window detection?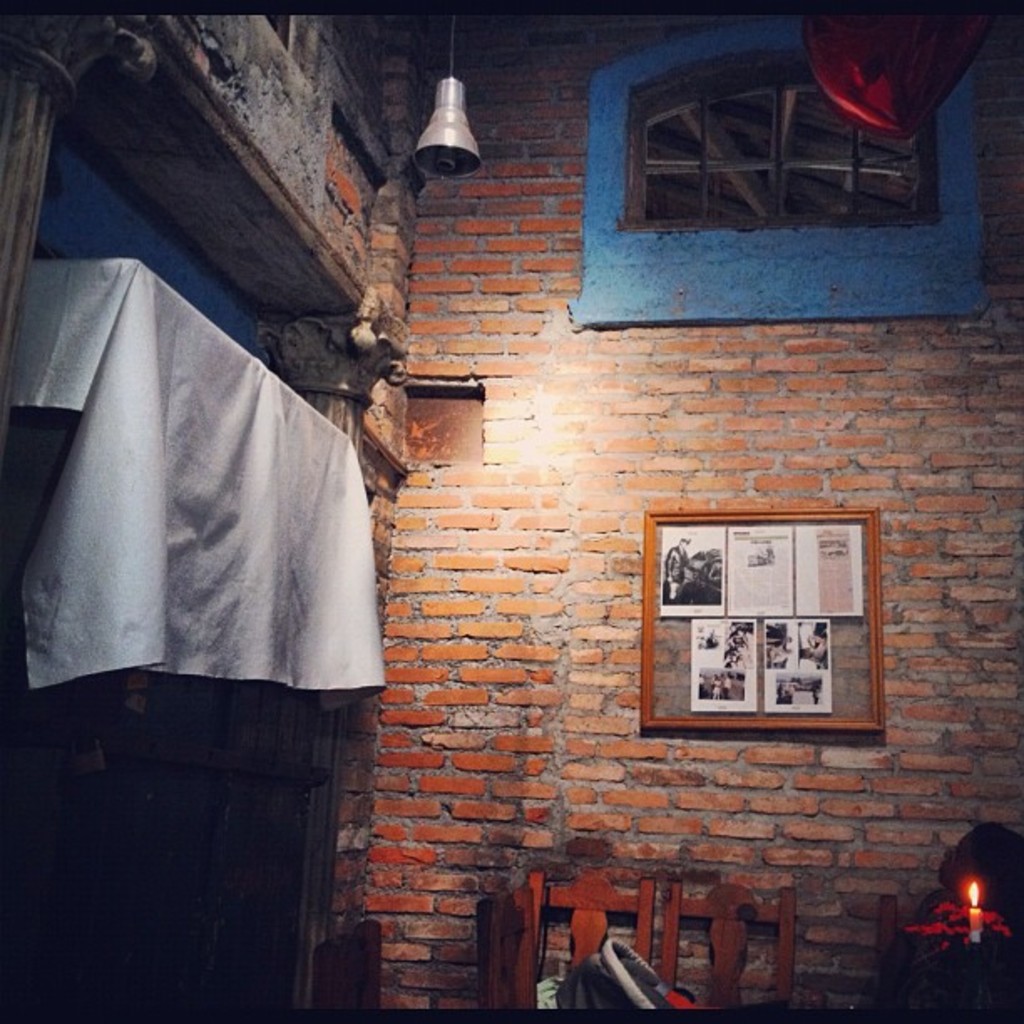
select_region(572, 23, 982, 338)
